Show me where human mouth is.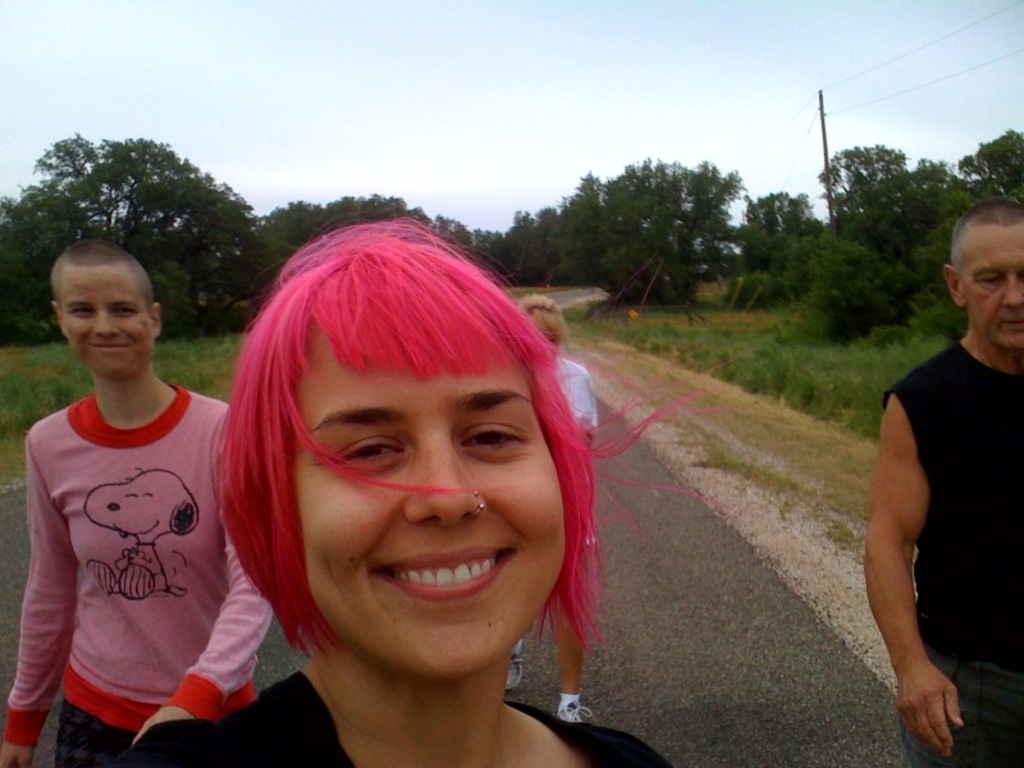
human mouth is at (365, 543, 517, 609).
